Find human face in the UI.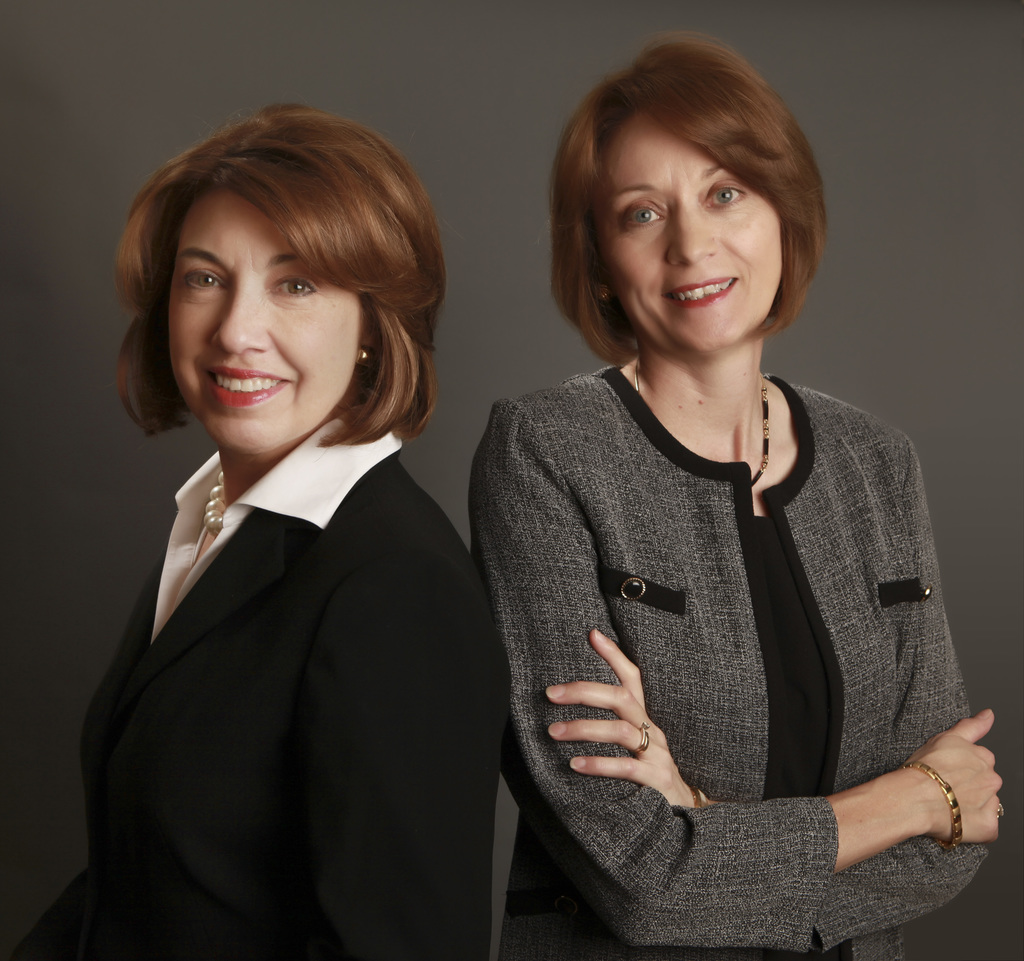
UI element at [170, 191, 362, 462].
